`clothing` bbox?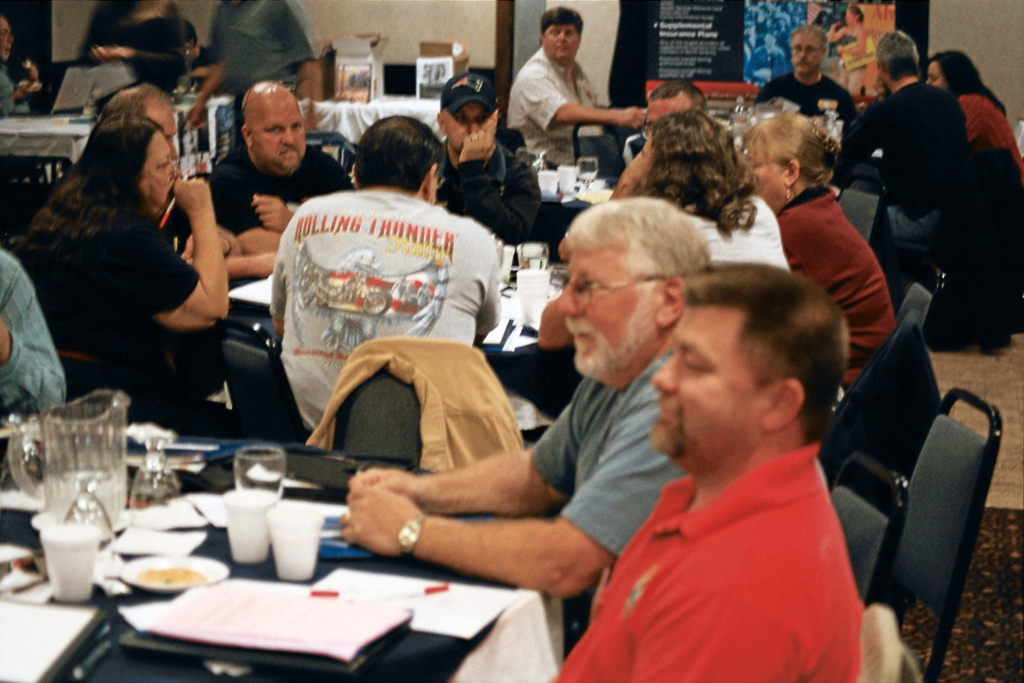
0:248:70:414
